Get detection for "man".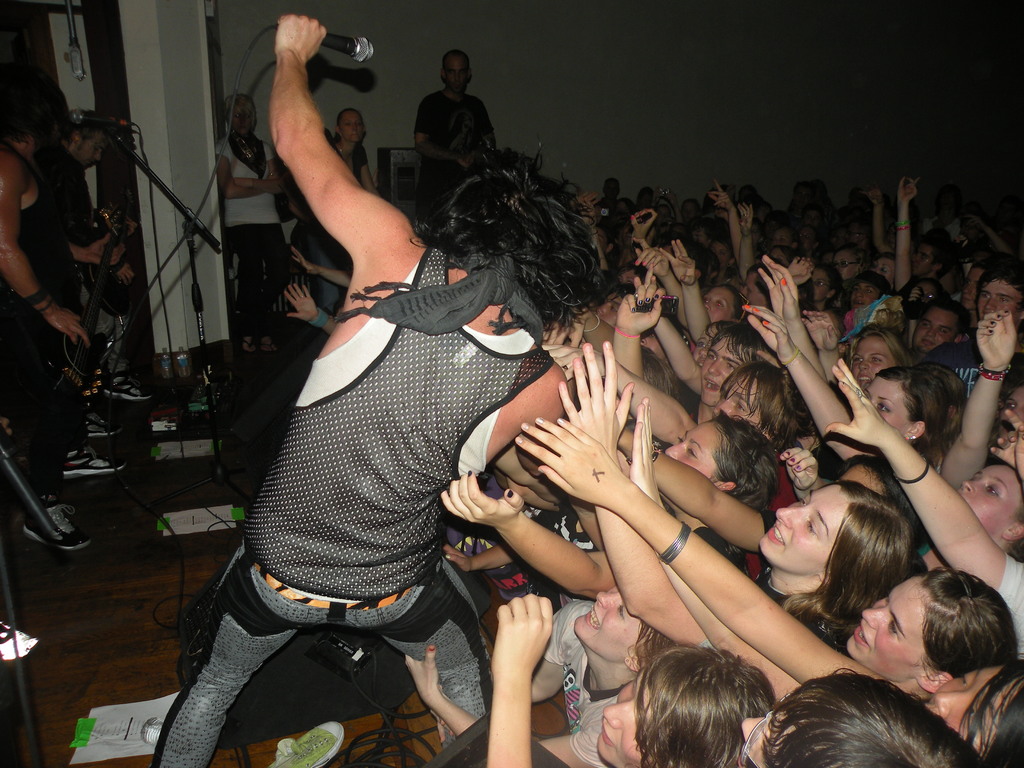
Detection: [906,300,976,360].
